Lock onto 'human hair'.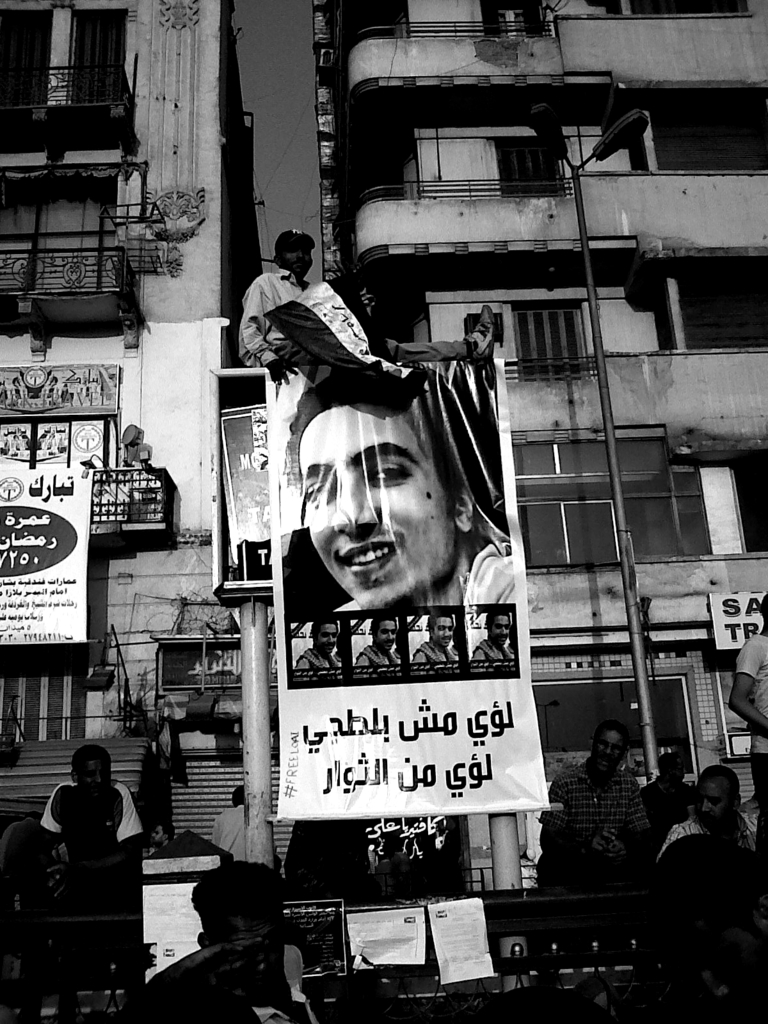
Locked: select_region(71, 744, 111, 781).
